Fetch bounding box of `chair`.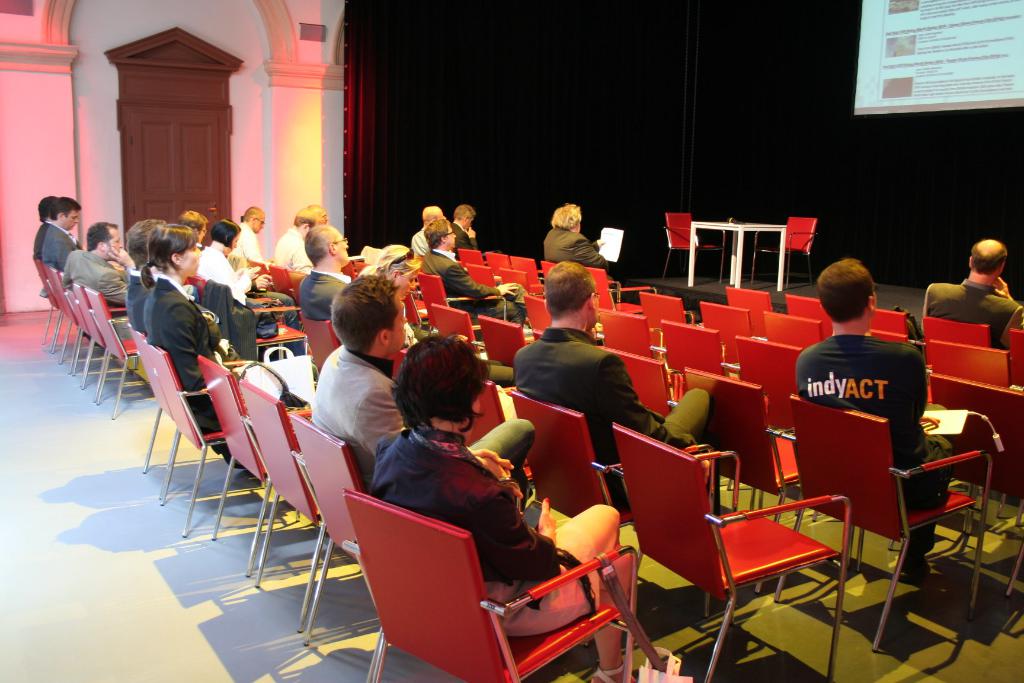
Bbox: crop(788, 397, 989, 650).
